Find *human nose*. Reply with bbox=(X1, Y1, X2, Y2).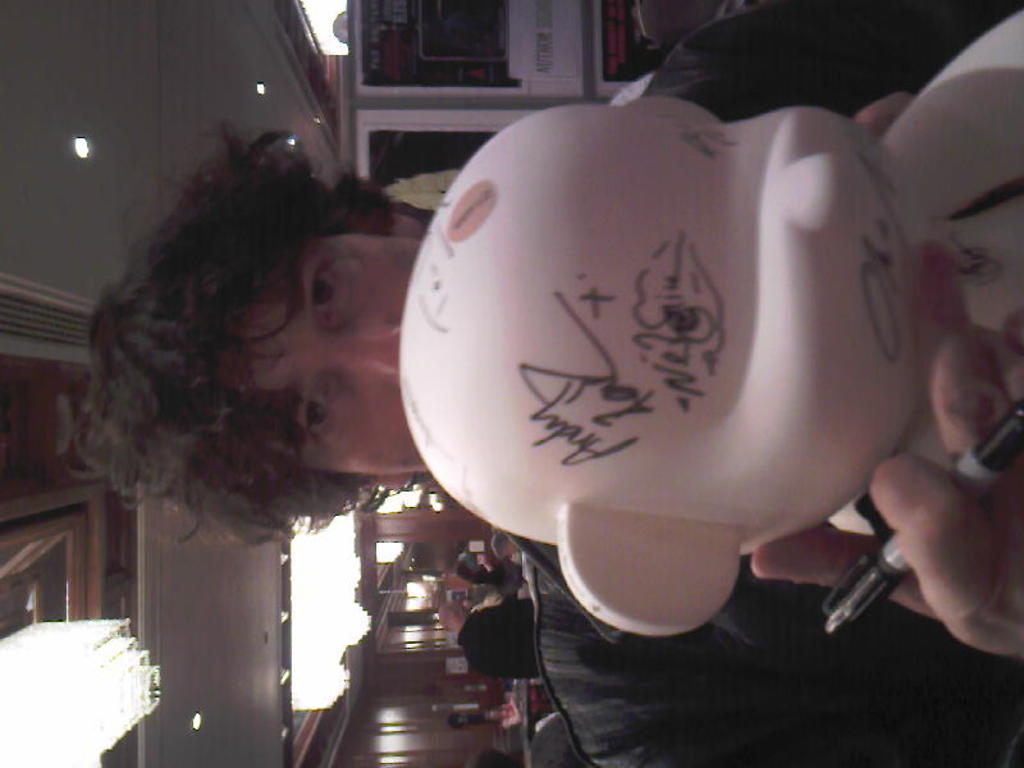
bbox=(324, 319, 403, 383).
